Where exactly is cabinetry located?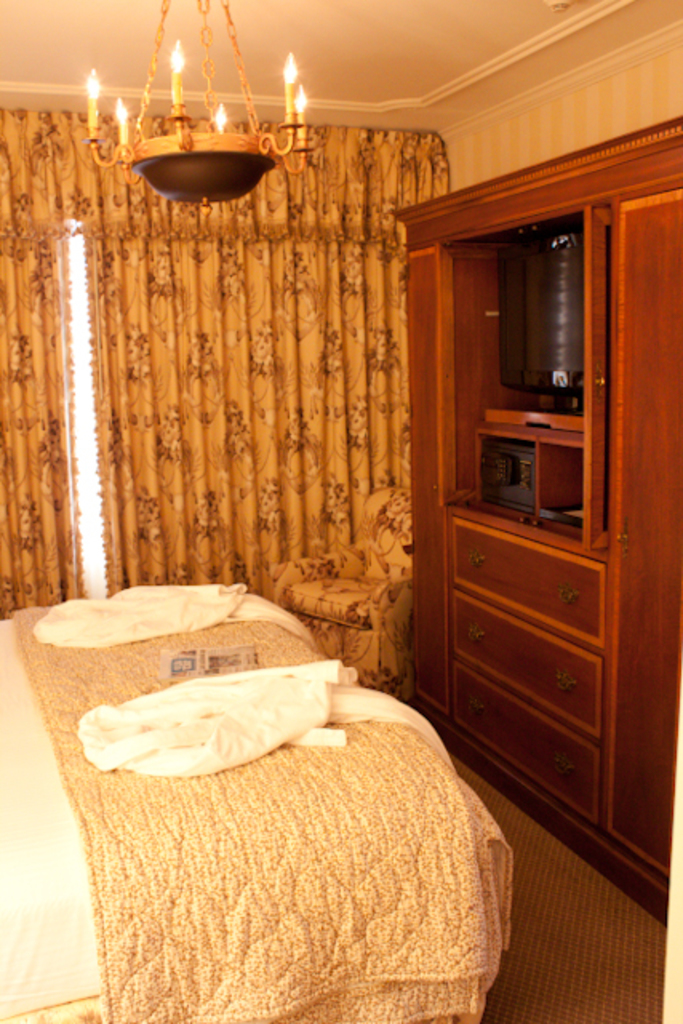
Its bounding box is 443,210,608,827.
